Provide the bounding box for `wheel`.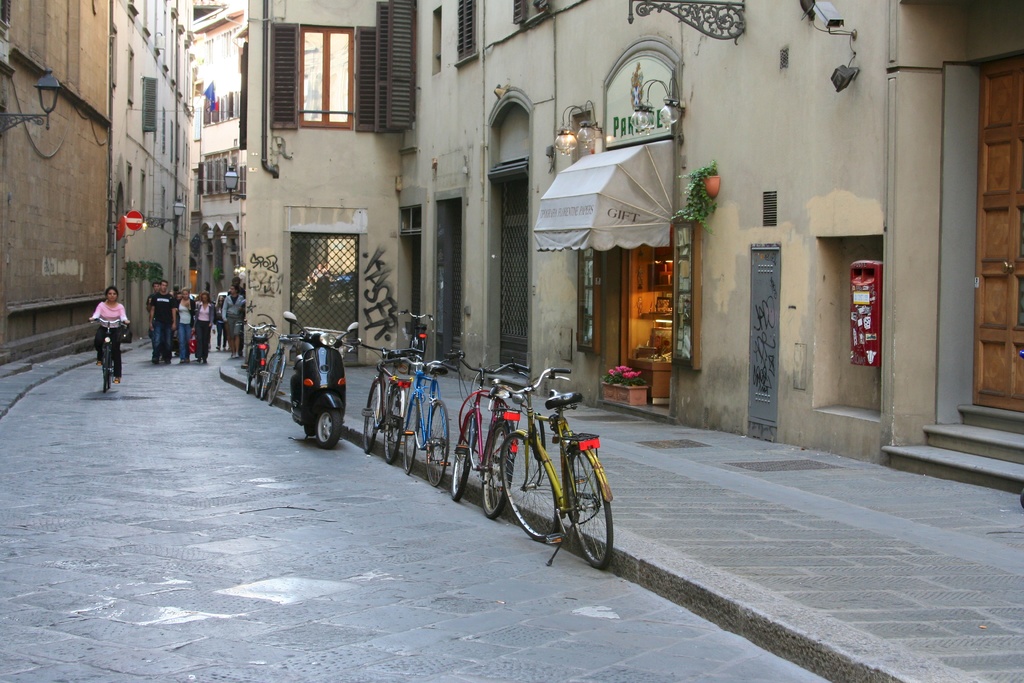
bbox(101, 342, 112, 390).
